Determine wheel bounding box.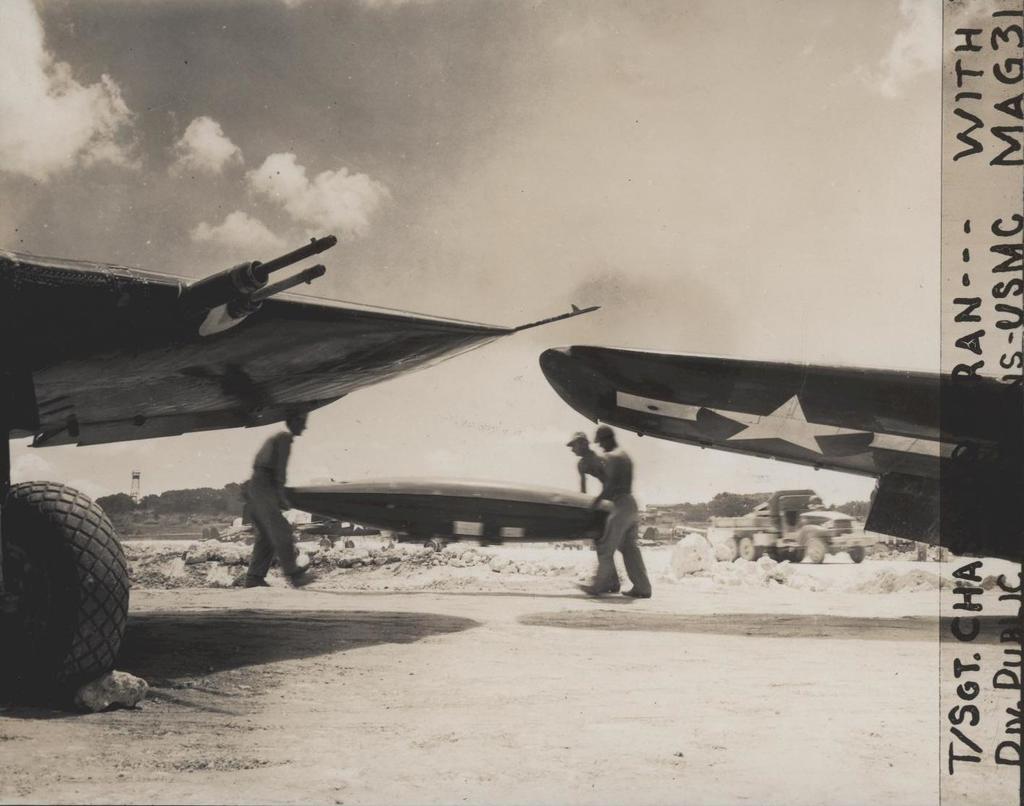
Determined: 318,538,333,549.
